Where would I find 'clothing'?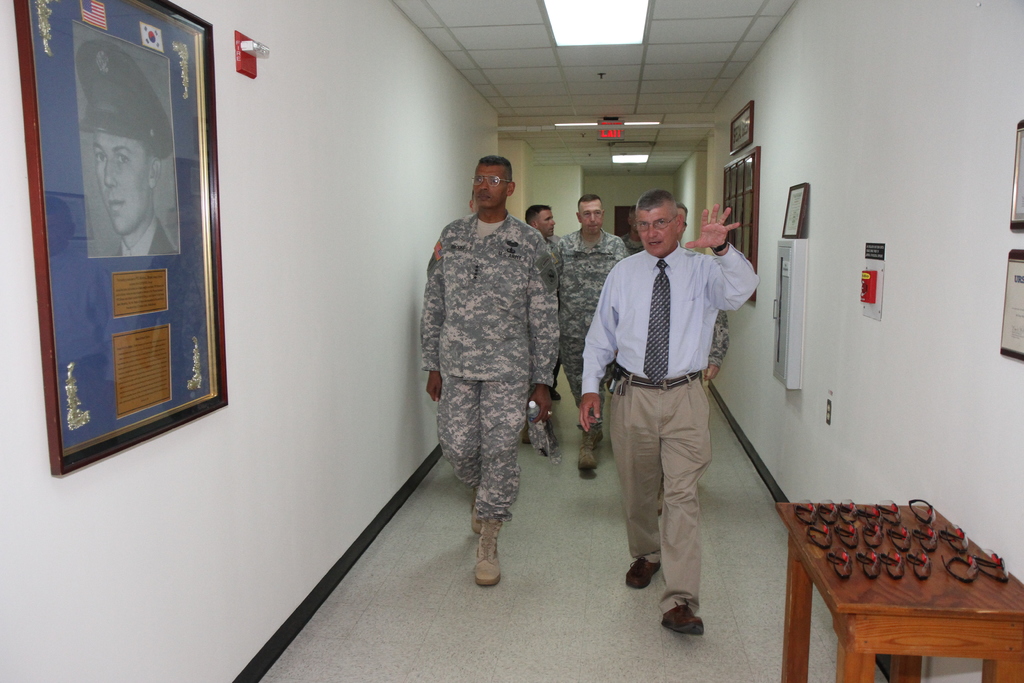
At pyautogui.locateOnScreen(607, 263, 739, 610).
